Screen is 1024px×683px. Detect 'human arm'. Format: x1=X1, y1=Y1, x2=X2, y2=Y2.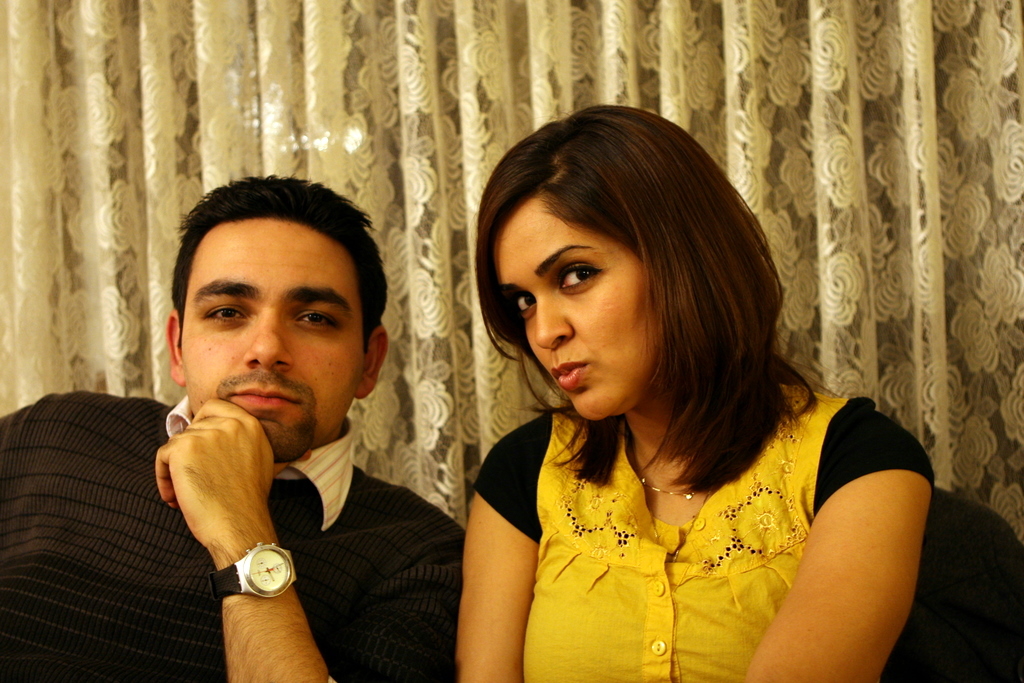
x1=771, y1=446, x2=908, y2=671.
